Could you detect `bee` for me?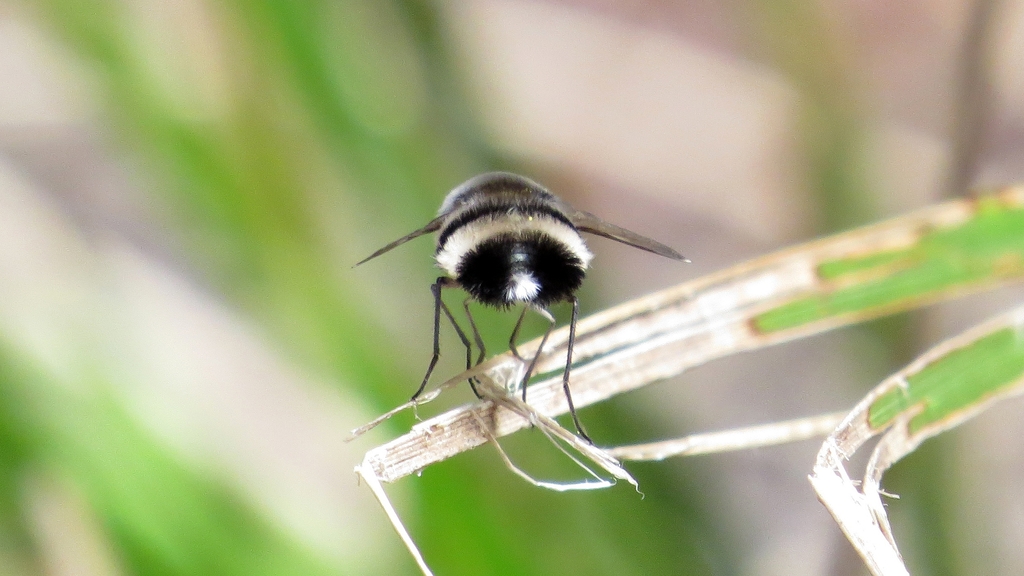
Detection result: box(345, 169, 687, 427).
